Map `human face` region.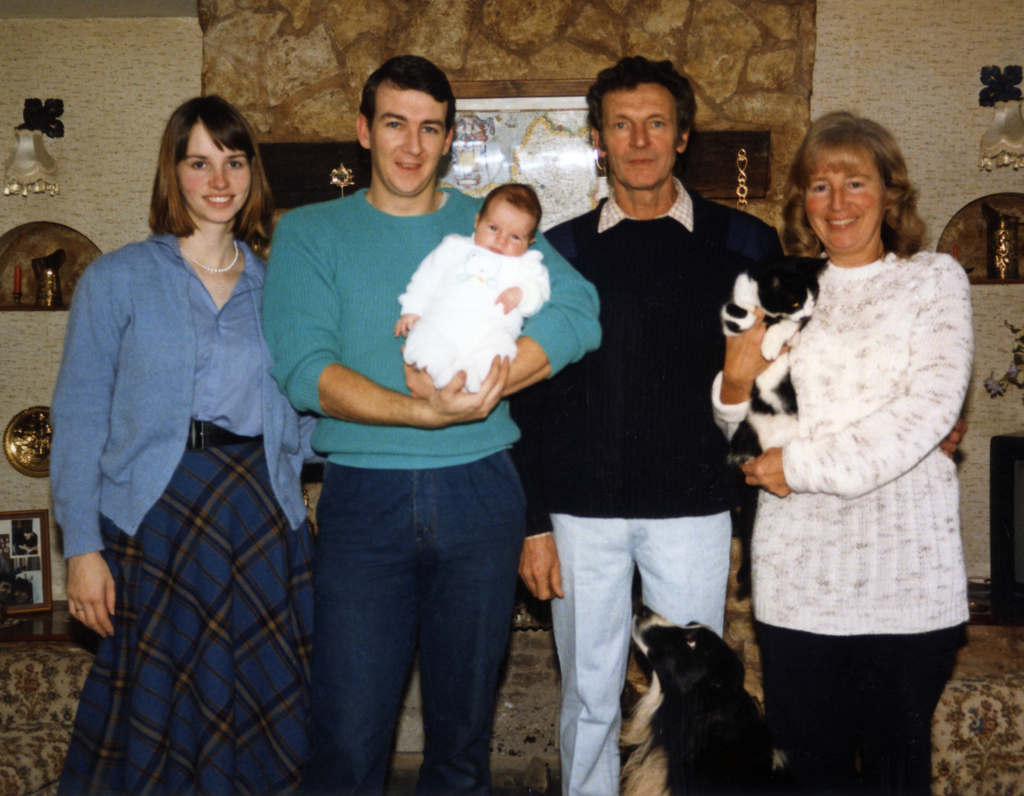
Mapped to bbox(476, 199, 529, 258).
